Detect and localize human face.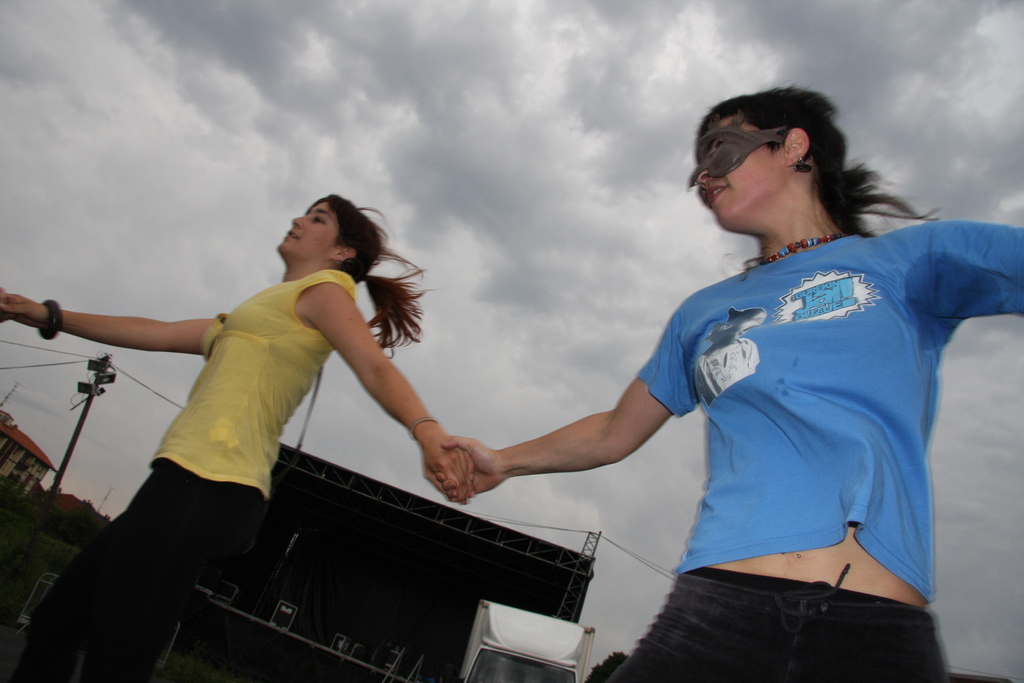
Localized at bbox=[278, 200, 340, 258].
